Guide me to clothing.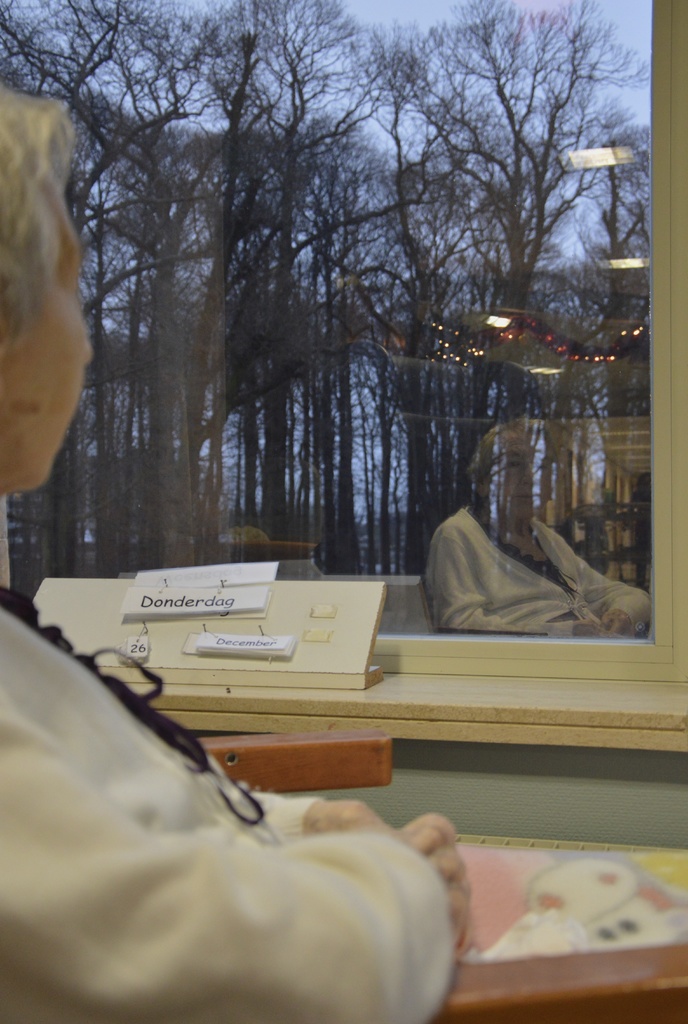
Guidance: 0 664 517 1017.
